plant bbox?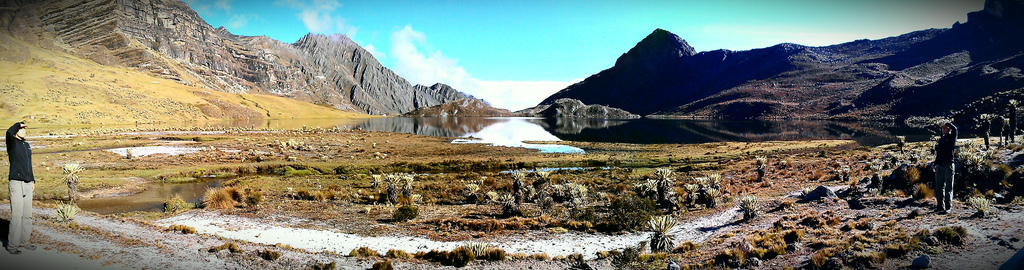
left=689, top=198, right=697, bottom=202
